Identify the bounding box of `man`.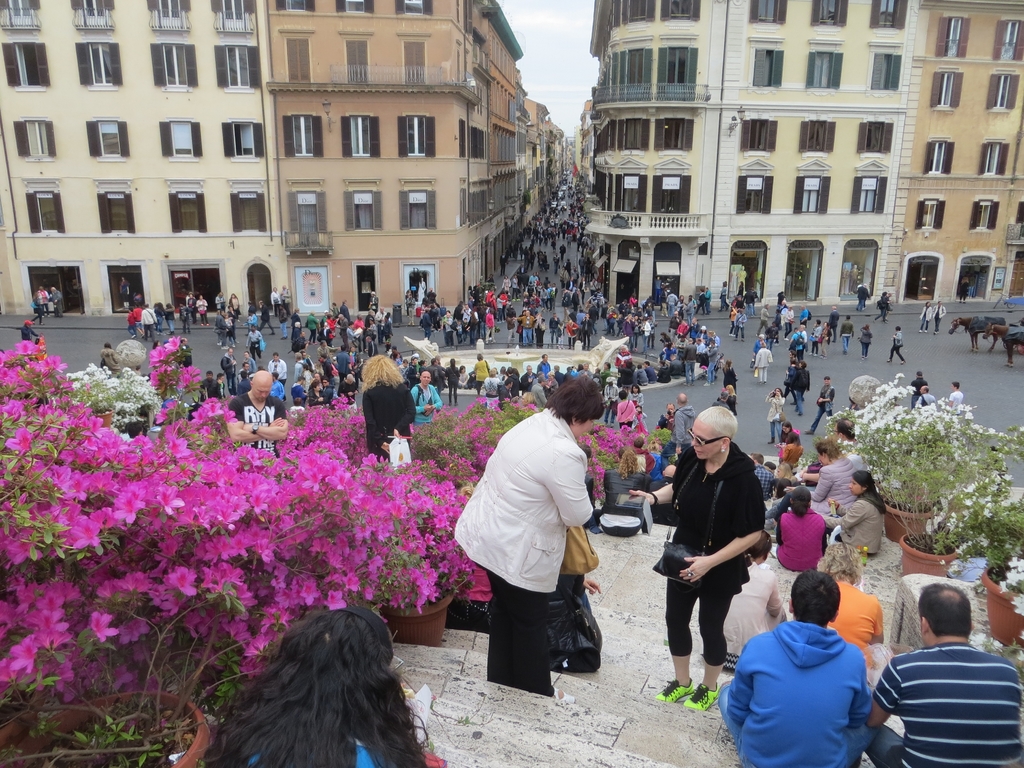
<region>952, 383, 962, 403</region>.
